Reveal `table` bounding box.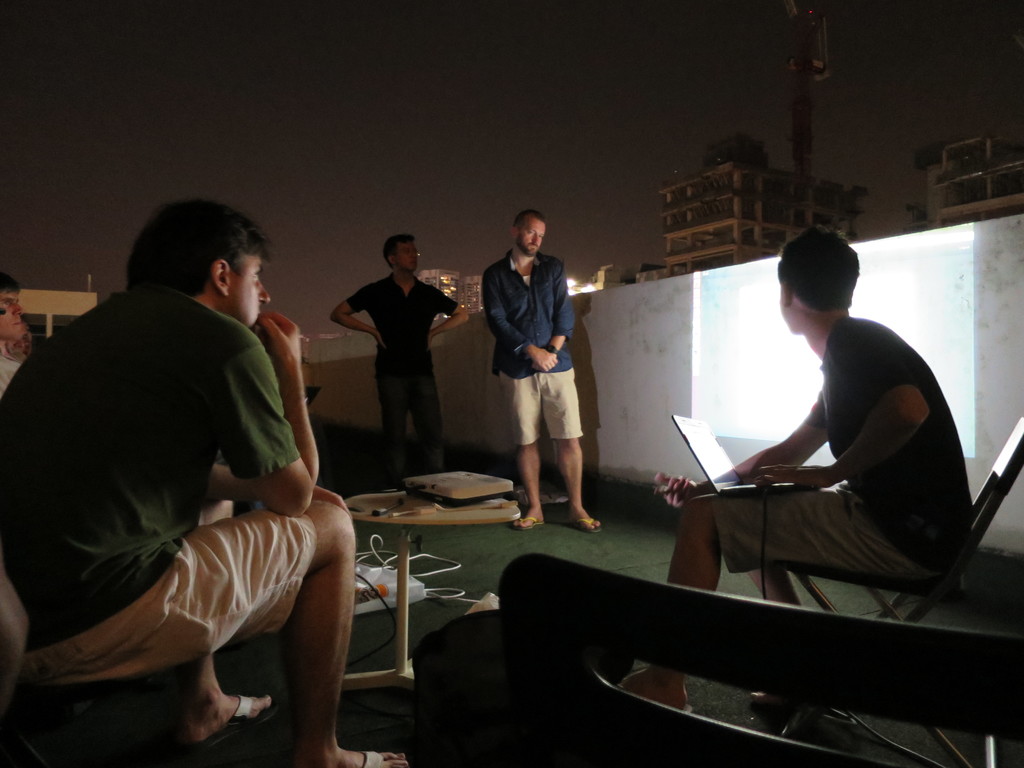
Revealed: (316,463,515,671).
